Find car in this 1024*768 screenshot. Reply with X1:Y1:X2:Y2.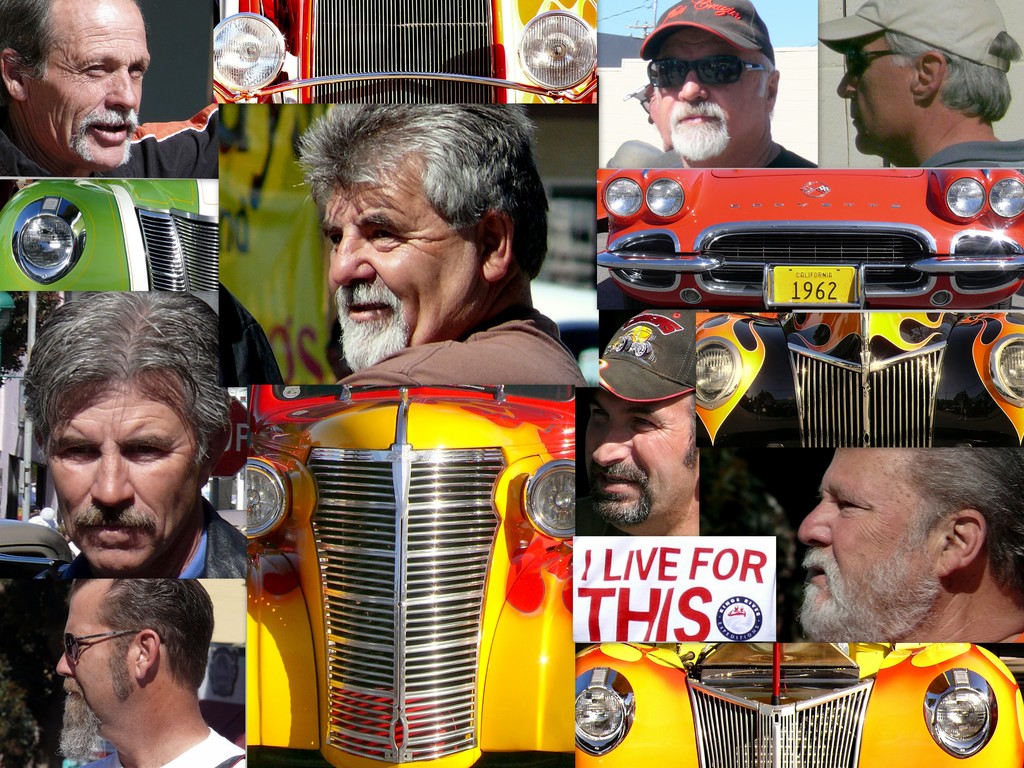
0:180:217:316.
